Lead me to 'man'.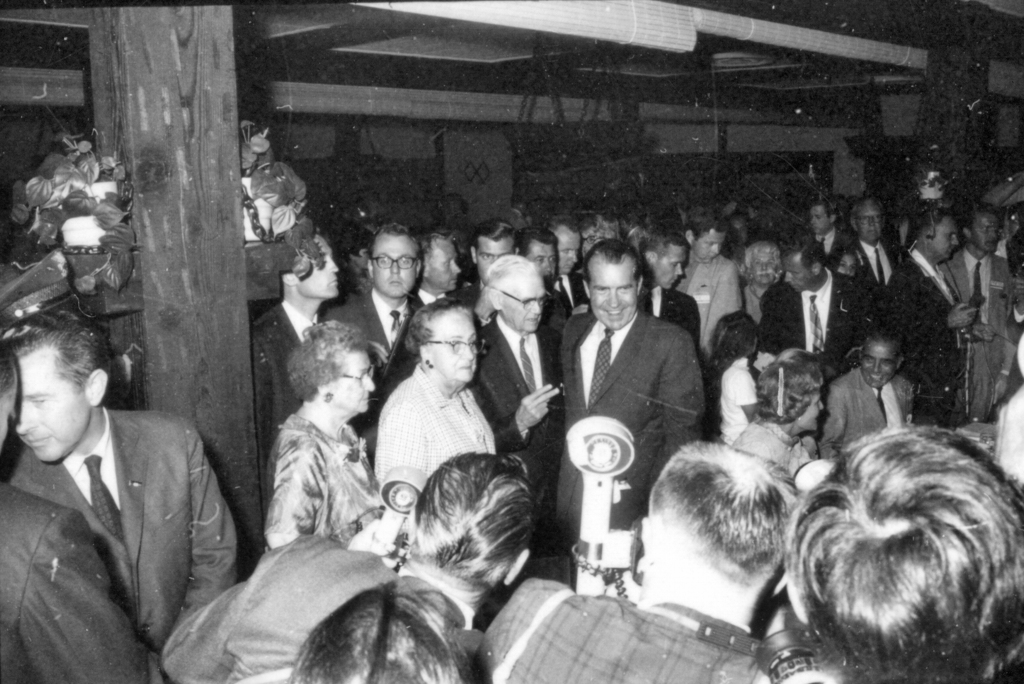
Lead to rect(450, 218, 521, 305).
